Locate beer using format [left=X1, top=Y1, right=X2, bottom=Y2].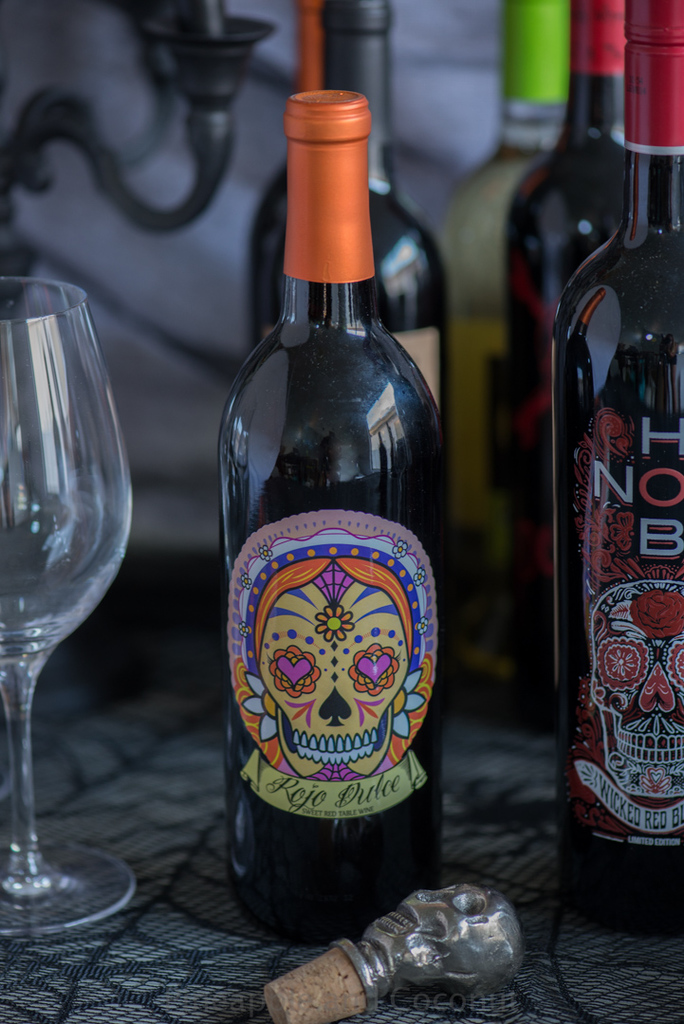
[left=0, top=265, right=160, bottom=958].
